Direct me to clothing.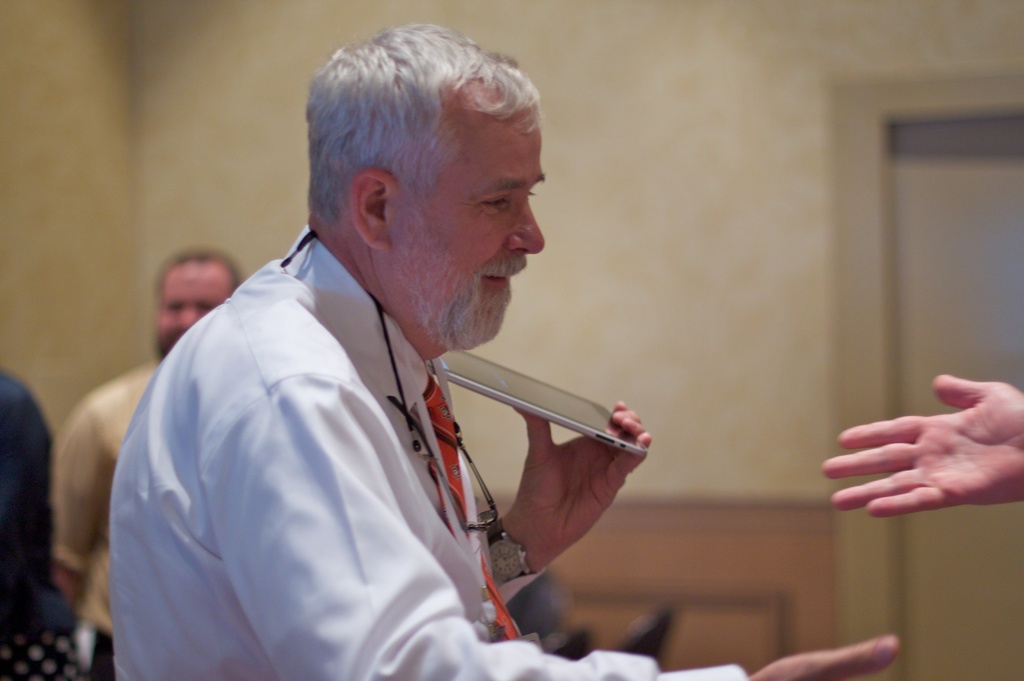
Direction: Rect(47, 355, 155, 680).
